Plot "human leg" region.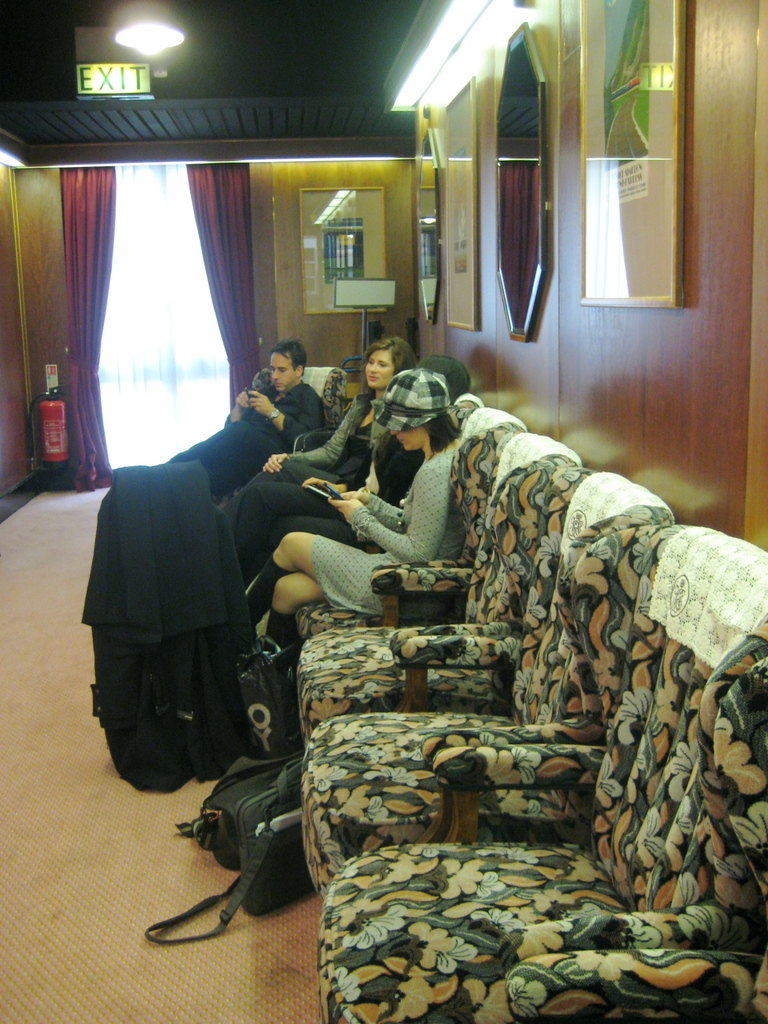
Plotted at box=[367, 356, 390, 388].
